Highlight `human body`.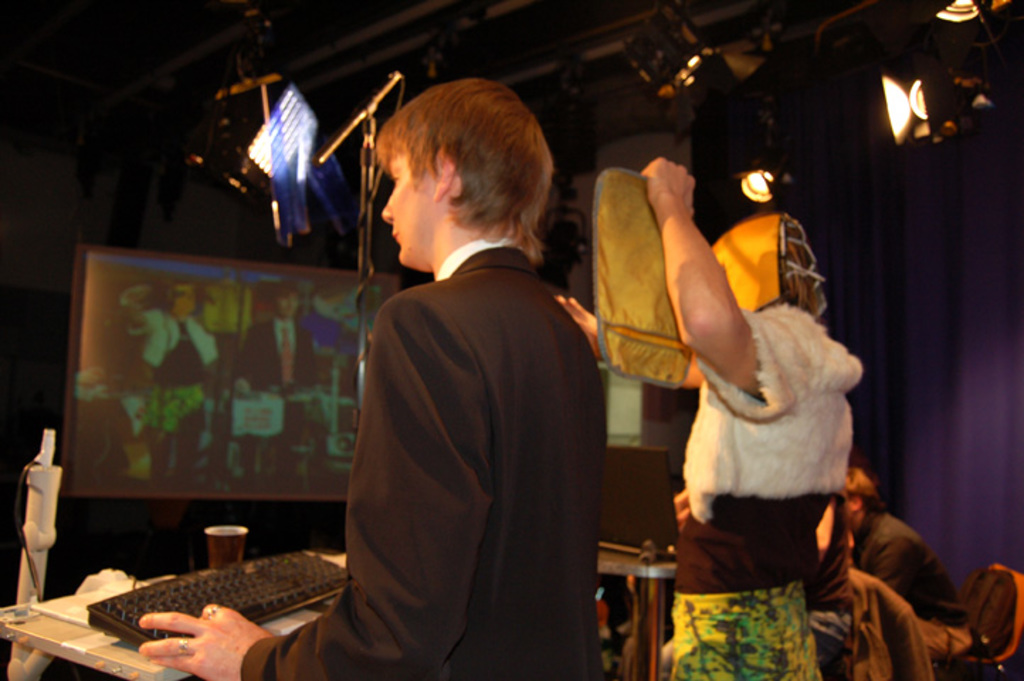
Highlighted region: crop(121, 284, 217, 489).
